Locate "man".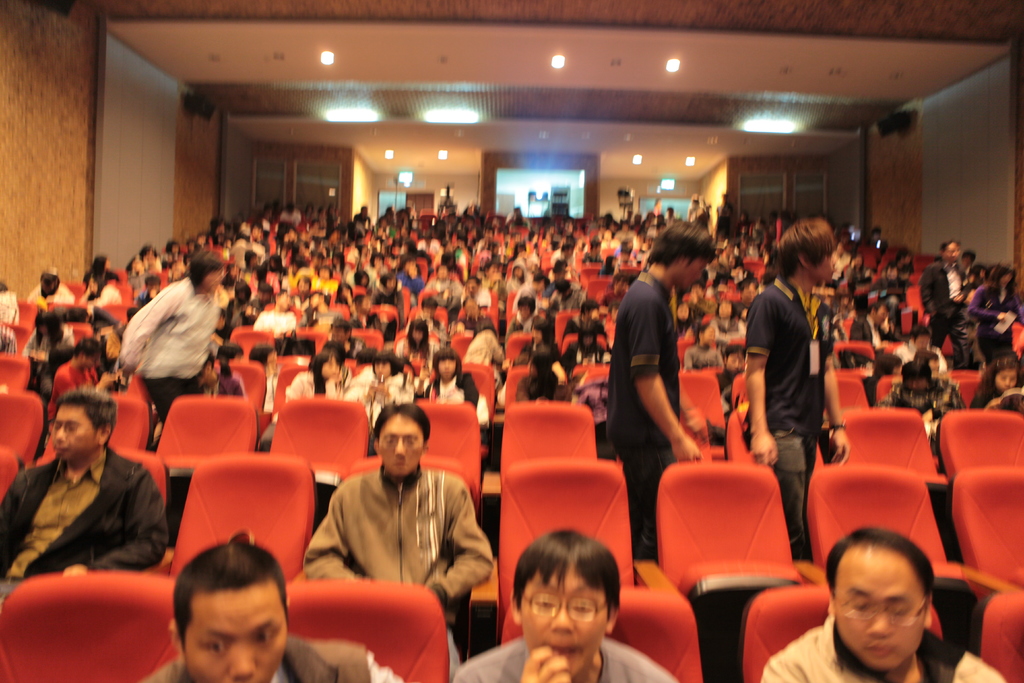
Bounding box: [x1=756, y1=528, x2=1005, y2=682].
